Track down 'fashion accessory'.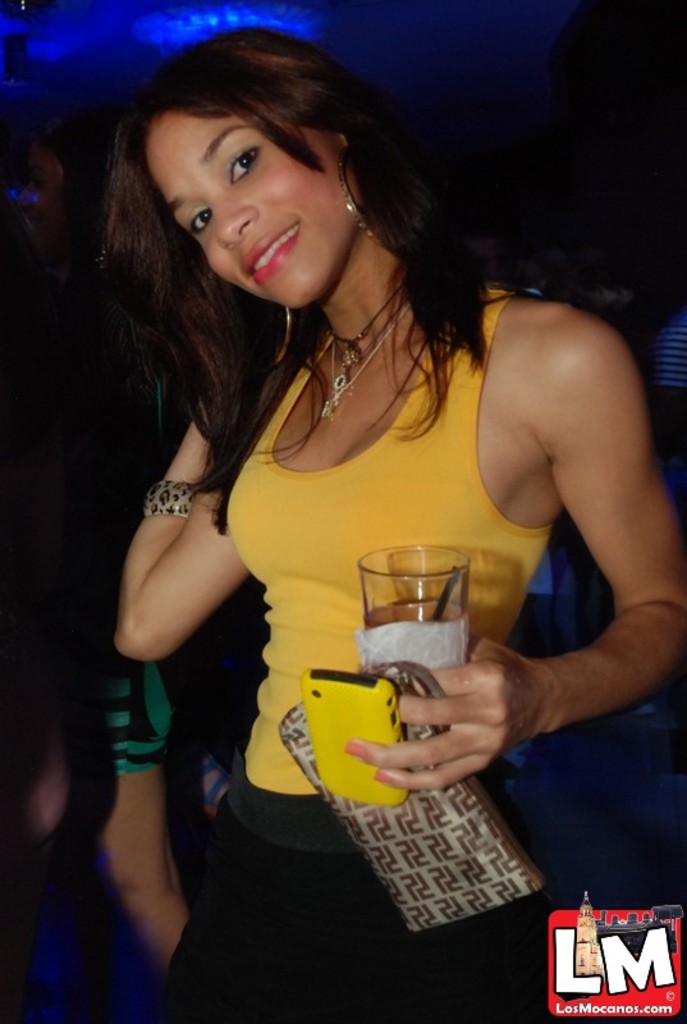
Tracked to box=[145, 475, 201, 513].
